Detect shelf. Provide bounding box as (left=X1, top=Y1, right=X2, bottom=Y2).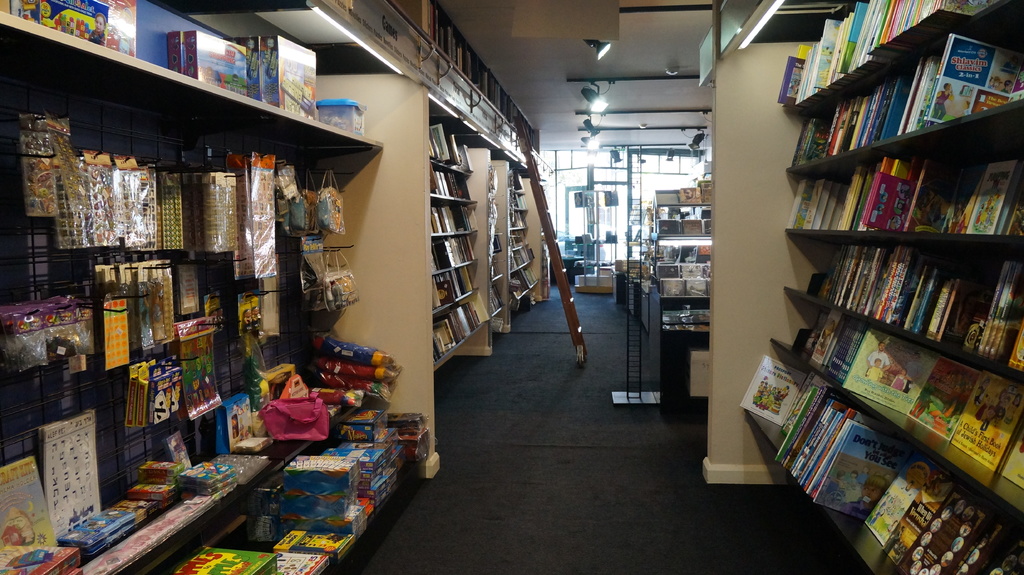
(left=510, top=261, right=535, bottom=301).
